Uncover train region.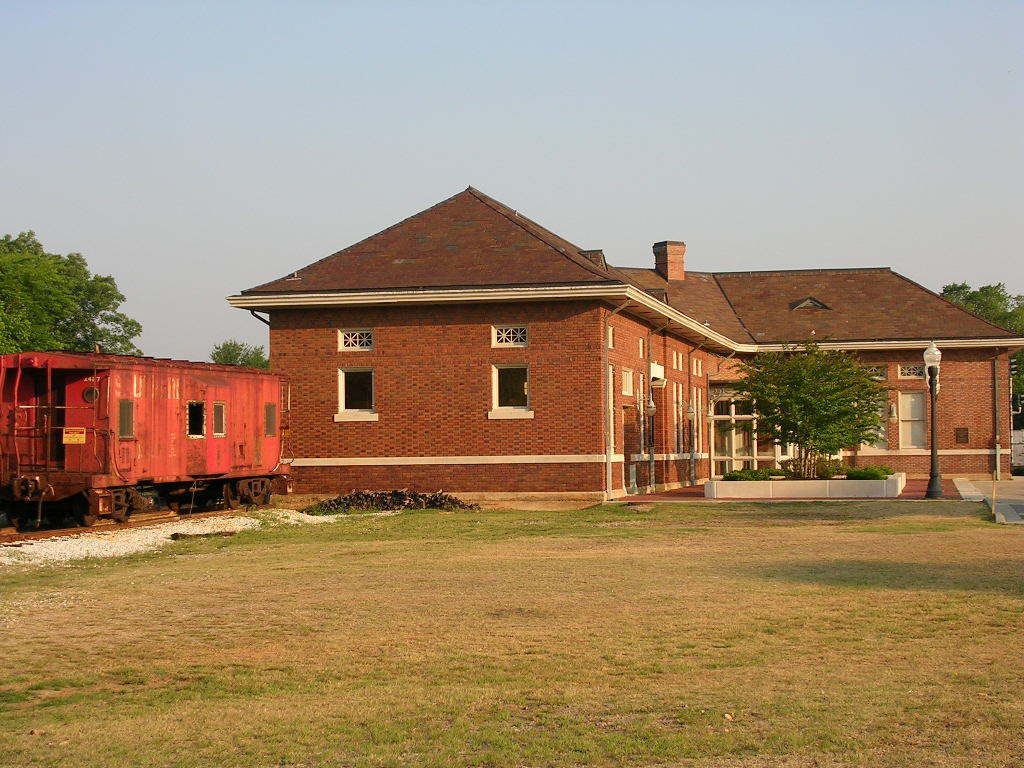
Uncovered: bbox=(0, 346, 288, 524).
